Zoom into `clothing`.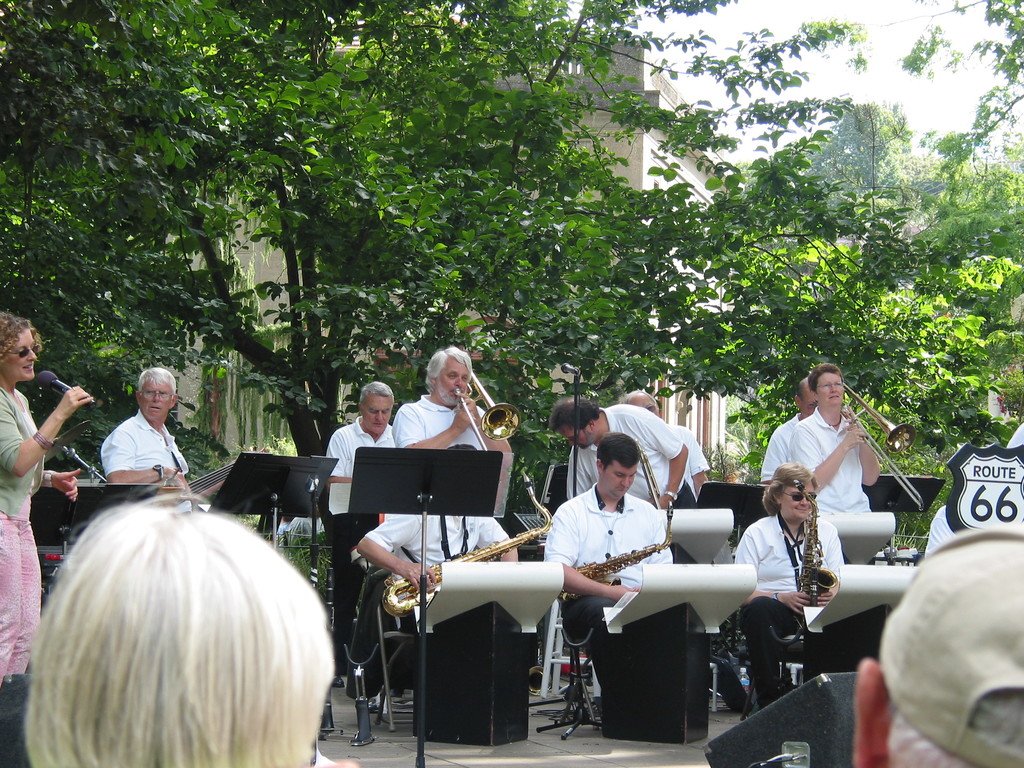
Zoom target: x1=783 y1=401 x2=880 y2=510.
